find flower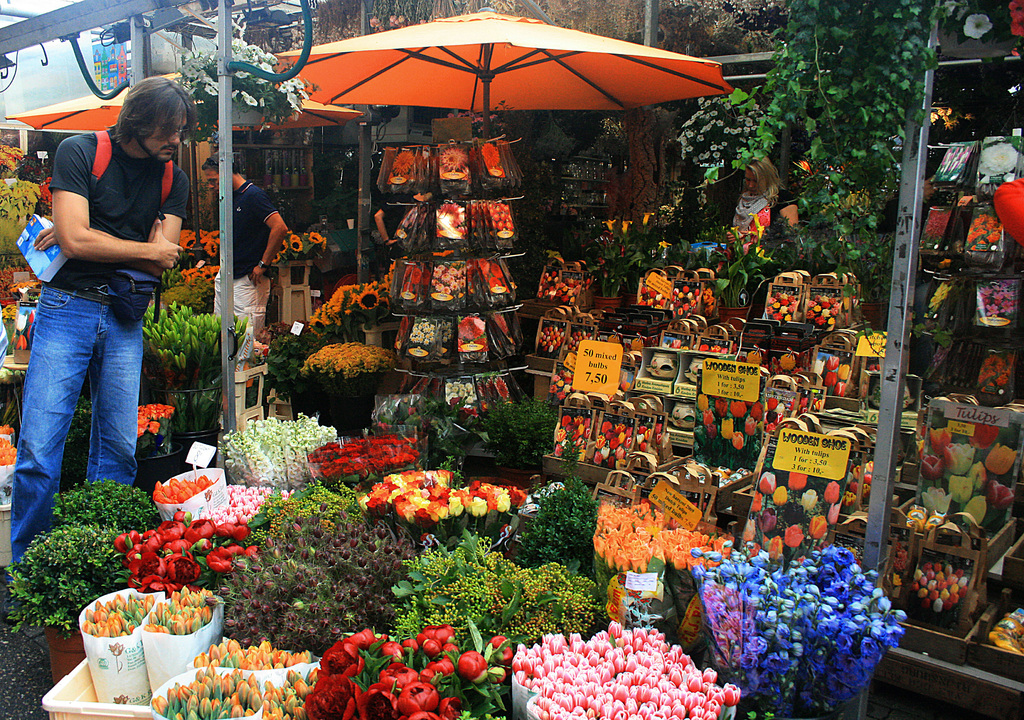
locate(401, 279, 413, 297)
